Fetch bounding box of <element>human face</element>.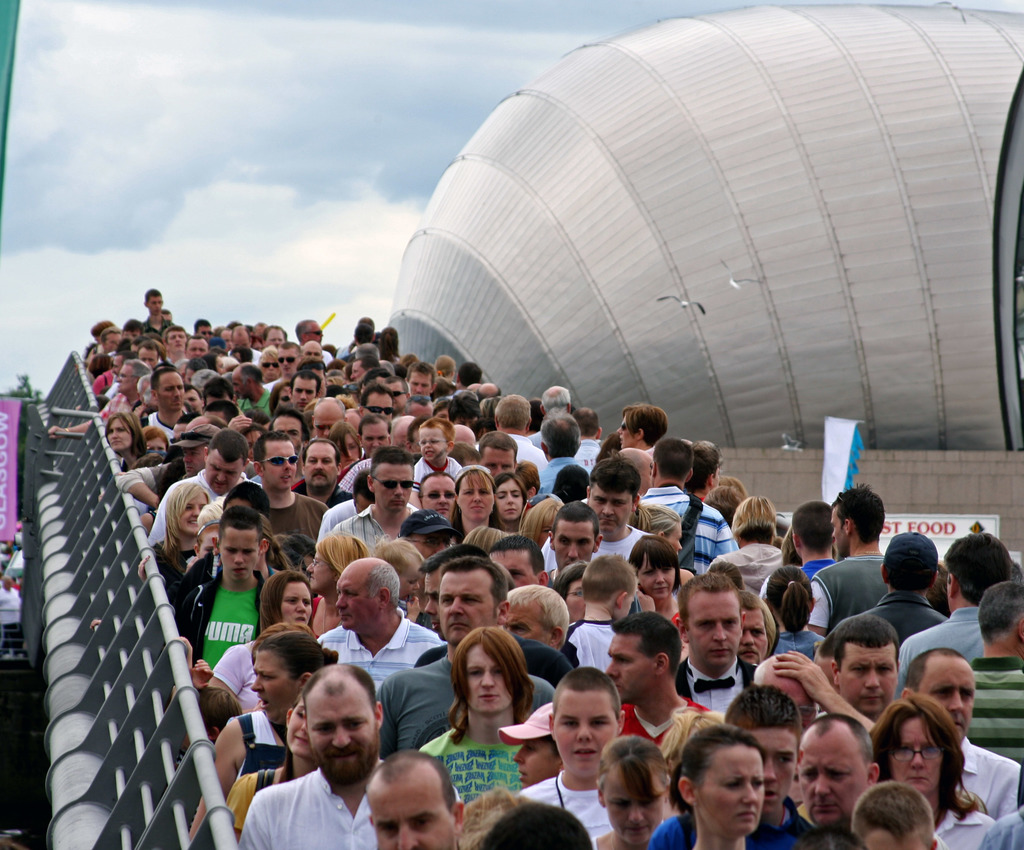
Bbox: {"x1": 279, "y1": 355, "x2": 295, "y2": 378}.
